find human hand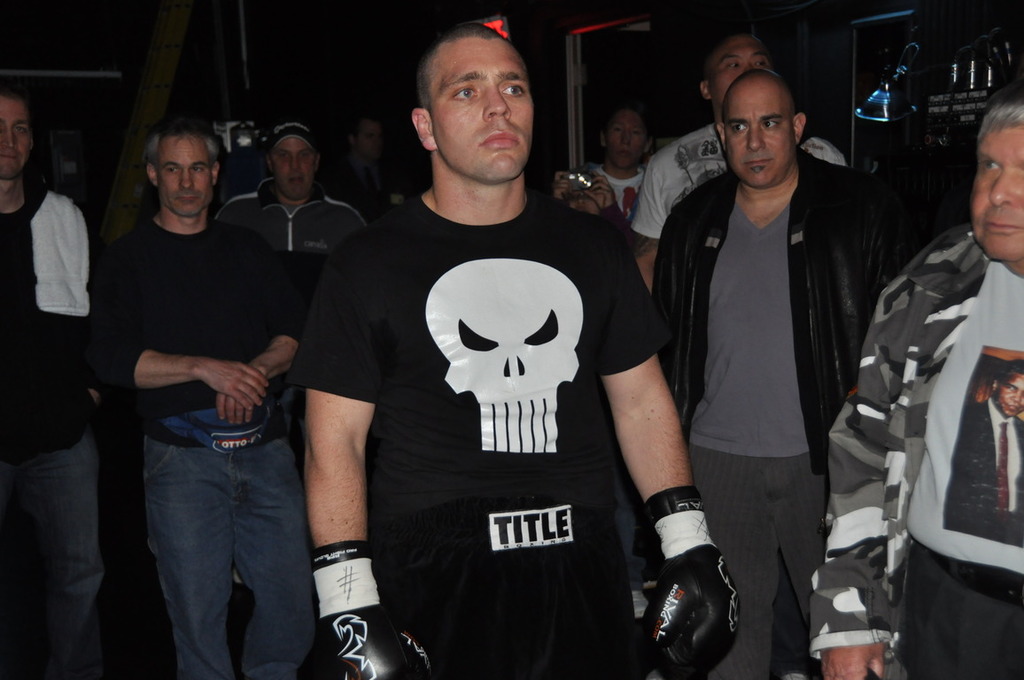
[820,640,888,679]
